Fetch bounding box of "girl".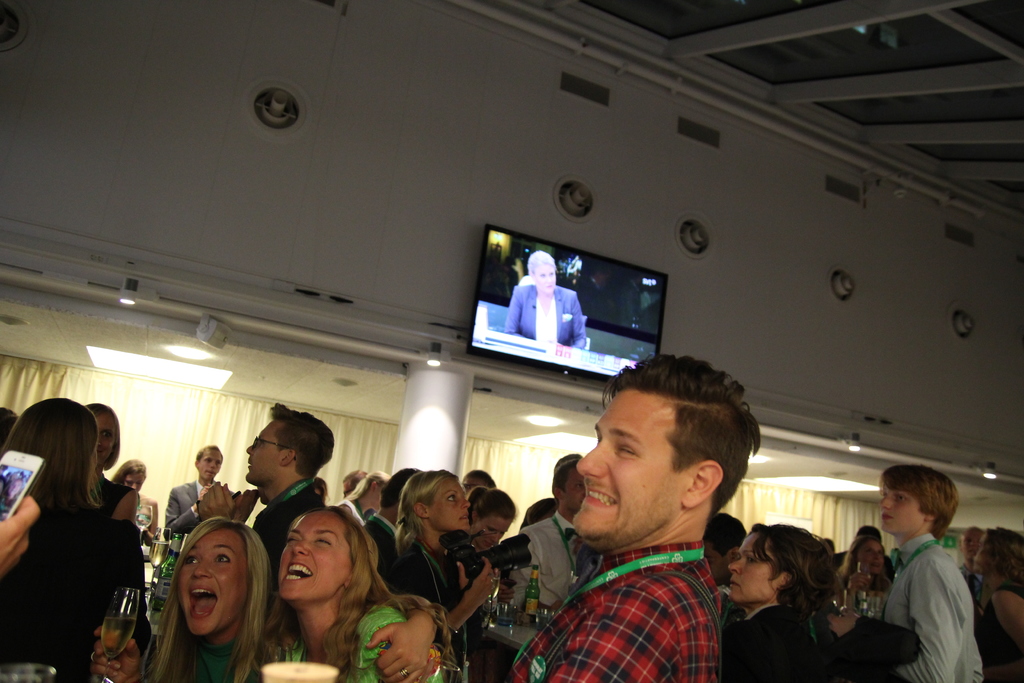
Bbox: 111:449:166:560.
